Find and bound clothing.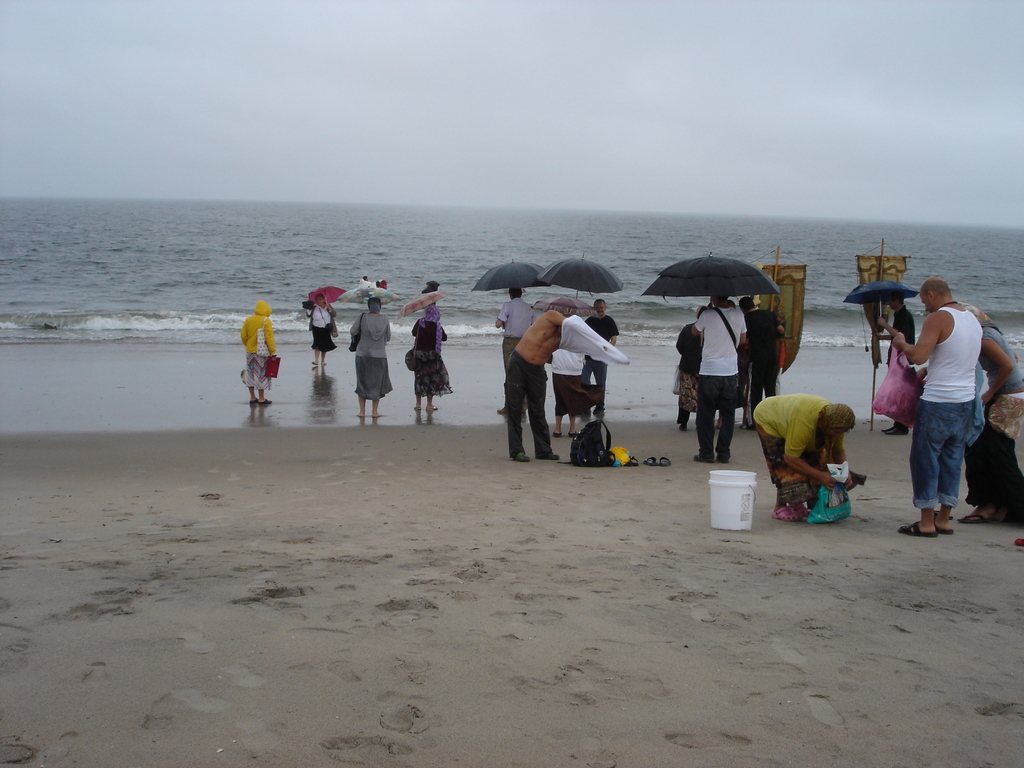
Bound: l=886, t=301, r=916, b=426.
